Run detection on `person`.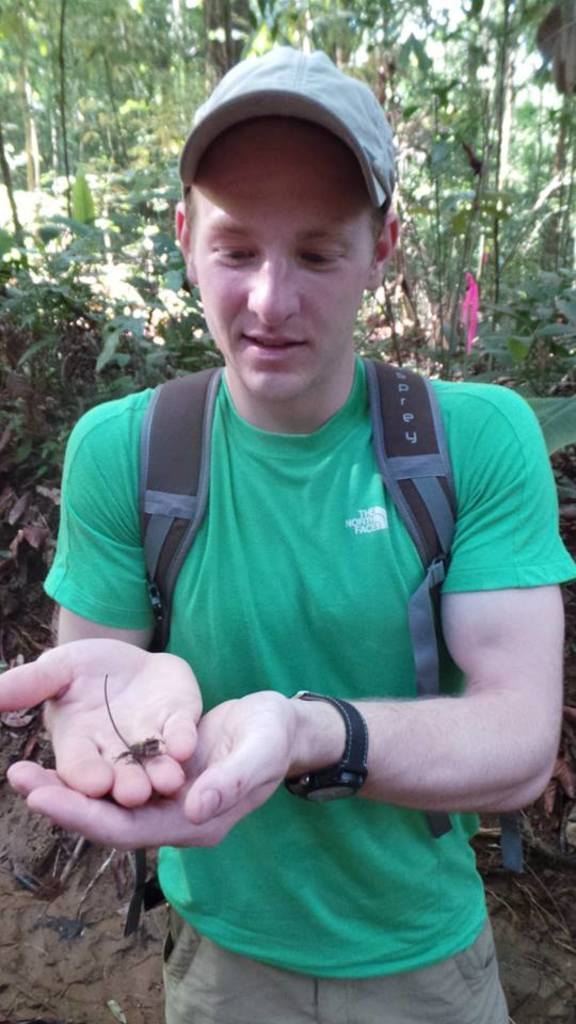
Result: l=23, t=61, r=535, b=989.
